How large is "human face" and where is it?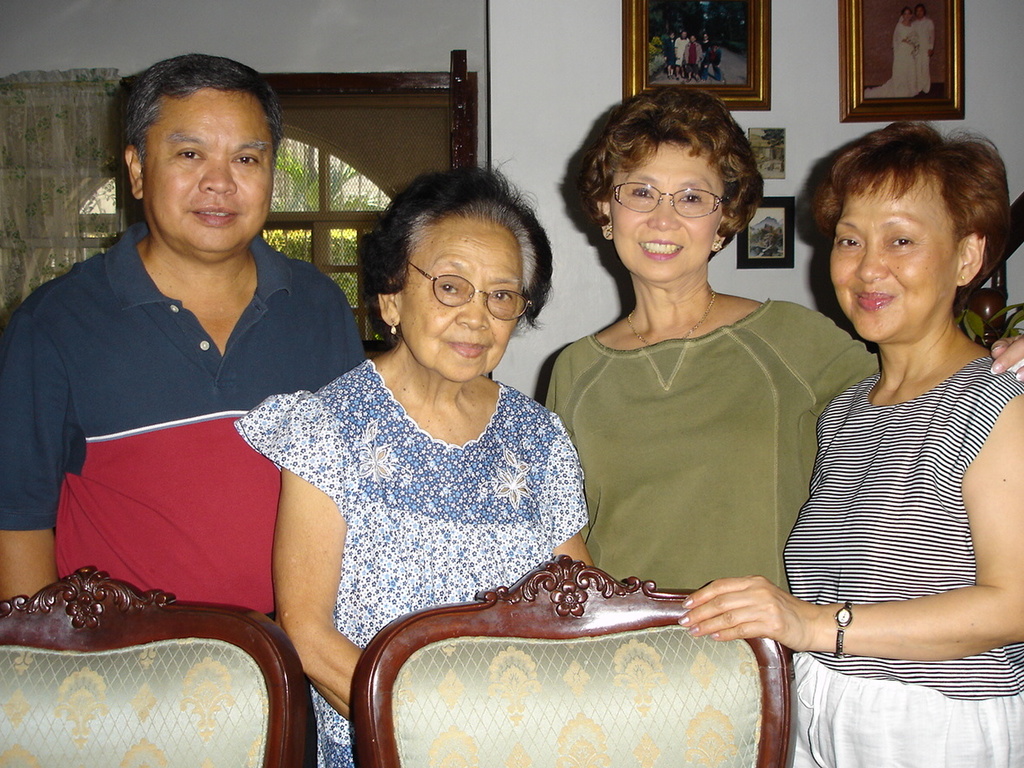
Bounding box: x1=403 y1=254 x2=523 y2=382.
